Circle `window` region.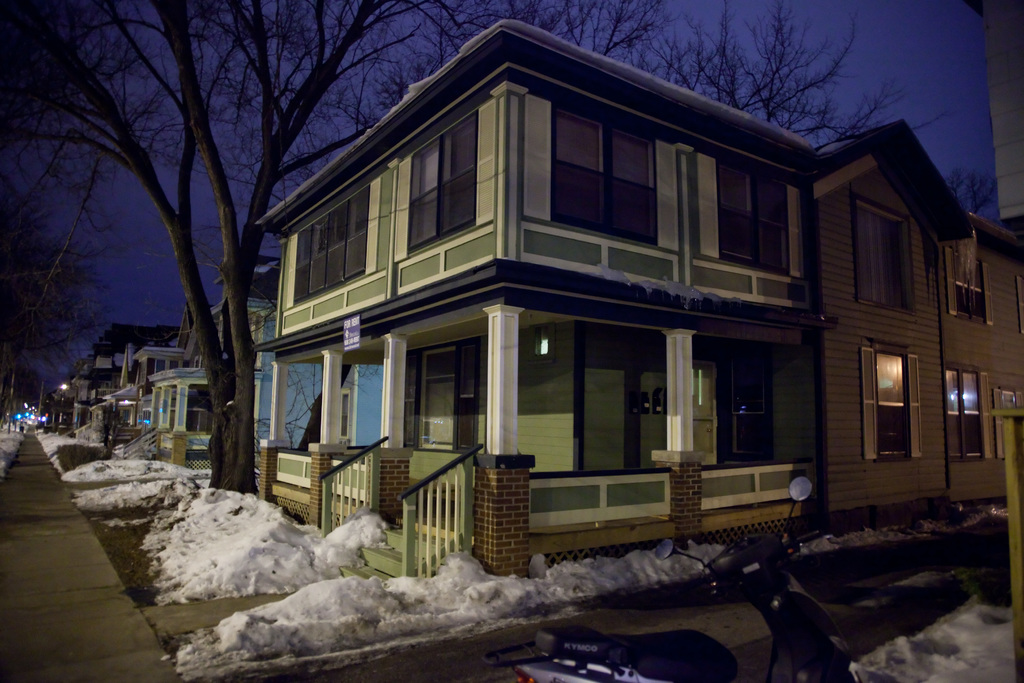
Region: 404, 113, 479, 252.
